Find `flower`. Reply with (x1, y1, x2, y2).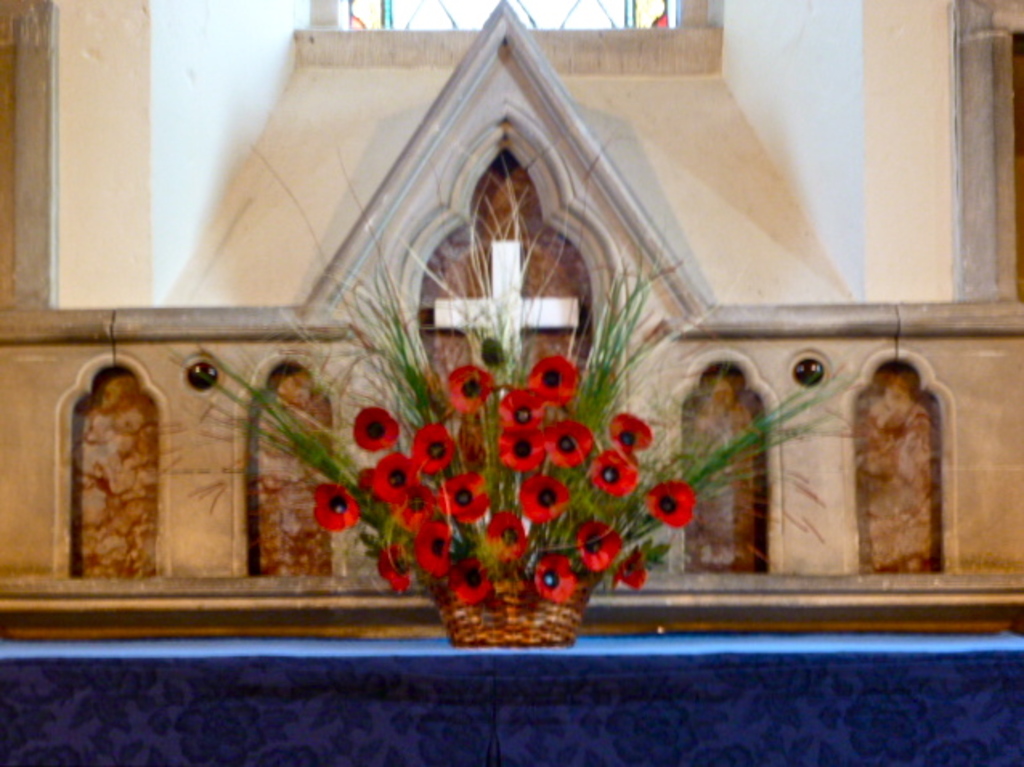
(348, 404, 396, 456).
